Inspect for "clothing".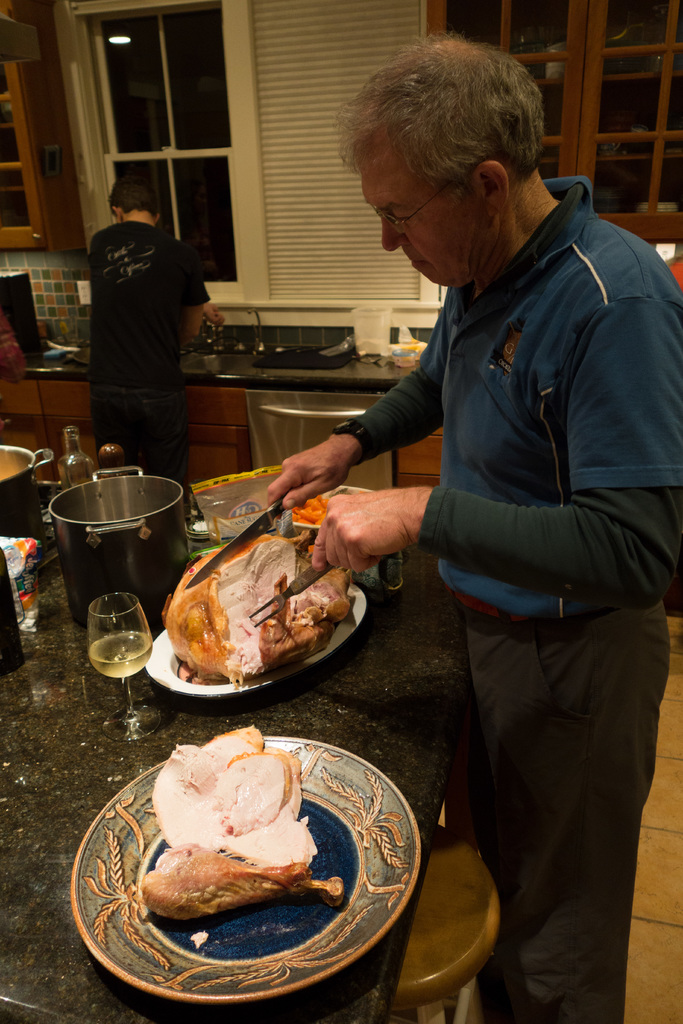
Inspection: x1=331, y1=106, x2=659, y2=995.
